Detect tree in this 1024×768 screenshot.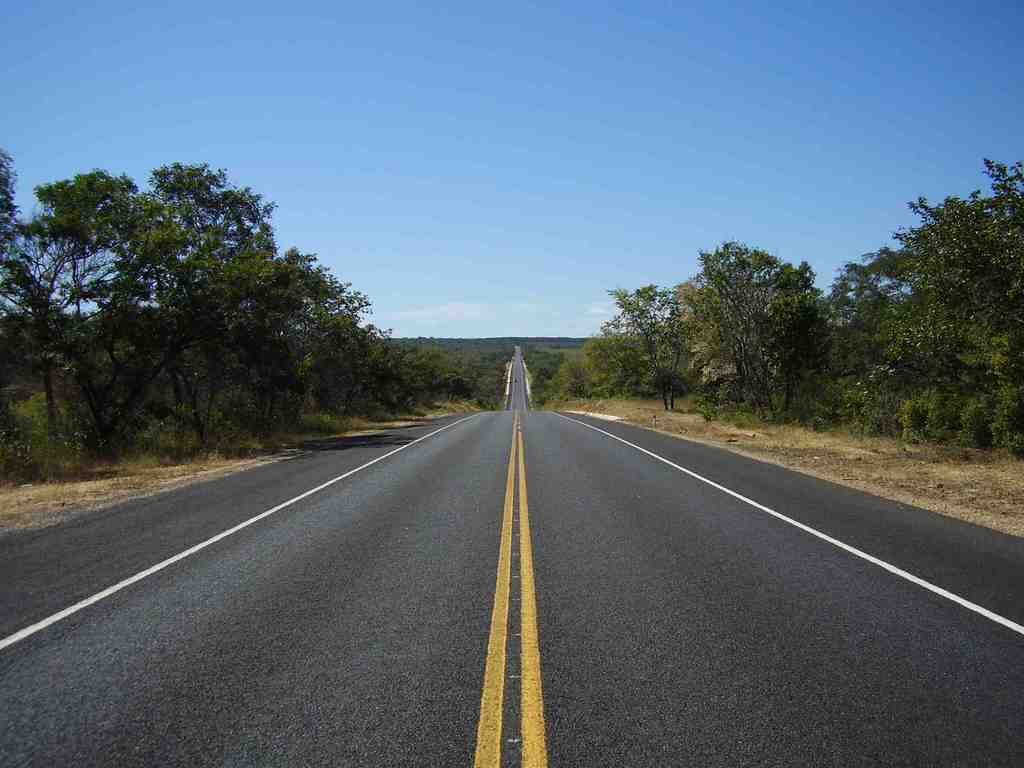
Detection: [444,339,484,414].
